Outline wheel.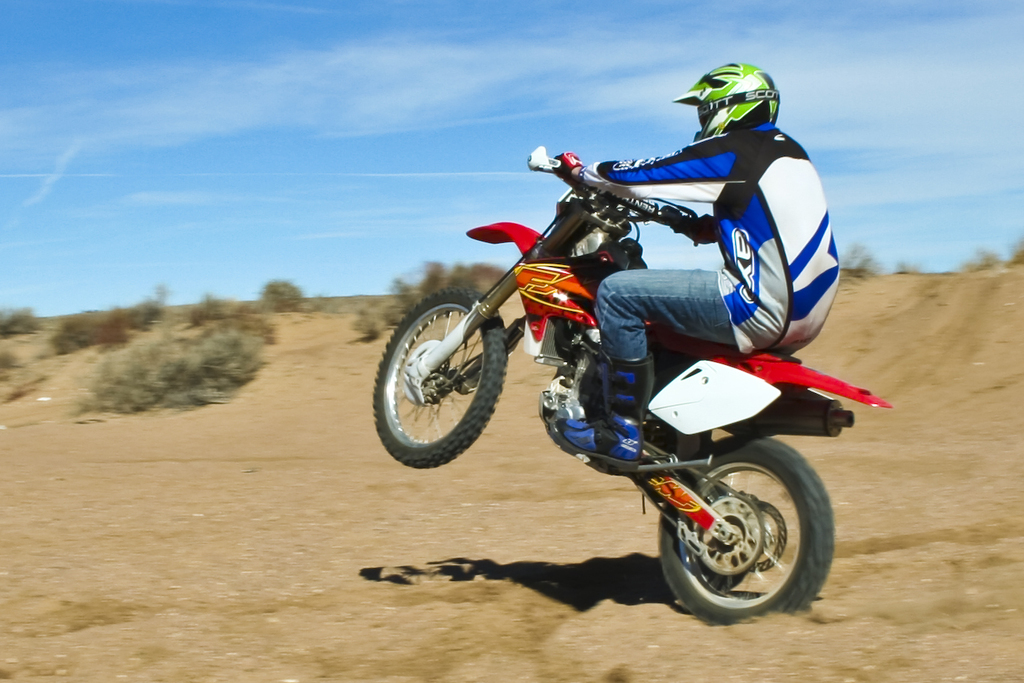
Outline: bbox=(372, 287, 508, 468).
